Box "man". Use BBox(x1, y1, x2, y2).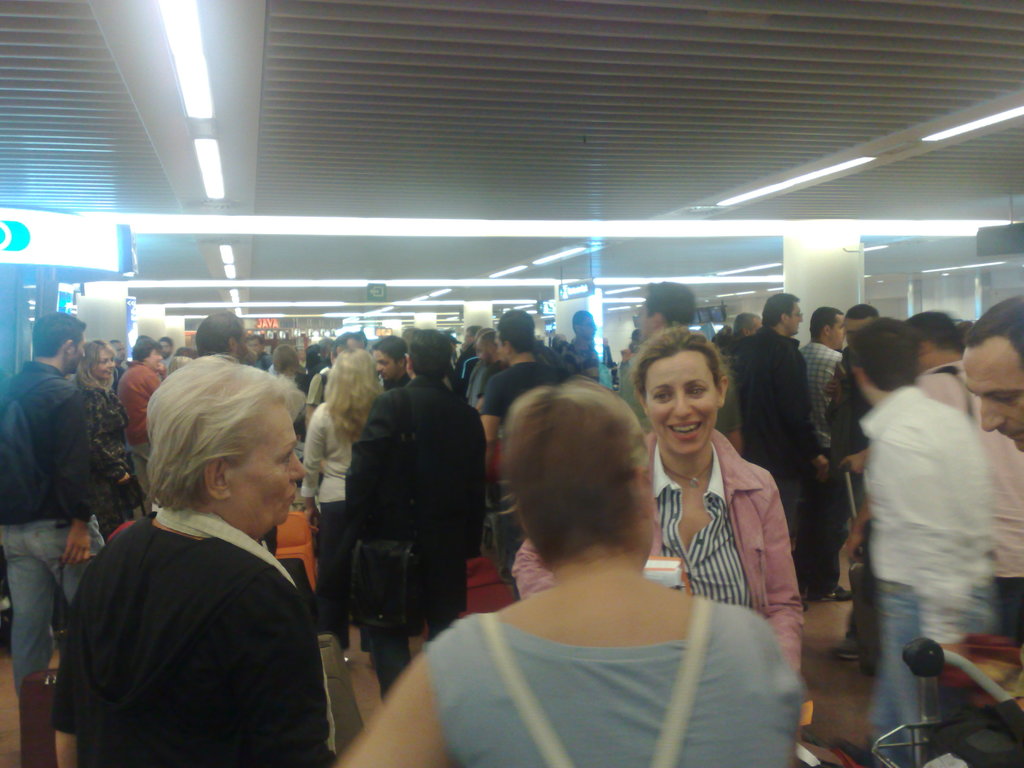
BBox(618, 278, 742, 461).
